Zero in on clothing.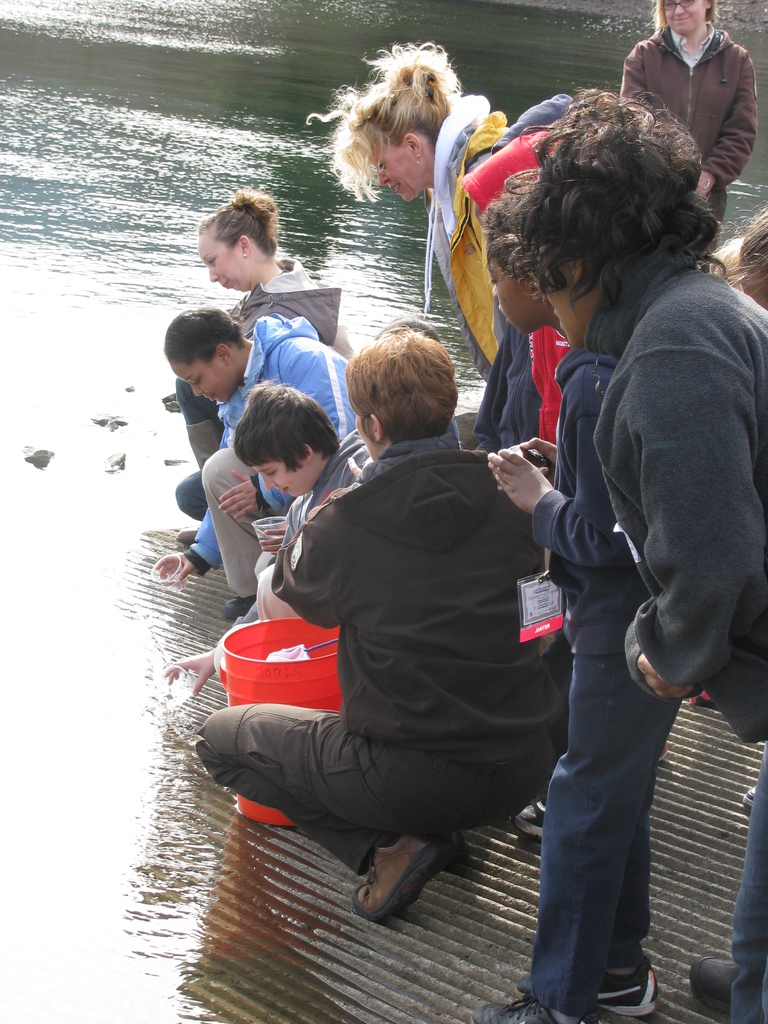
Zeroed in: 619 19 763 257.
